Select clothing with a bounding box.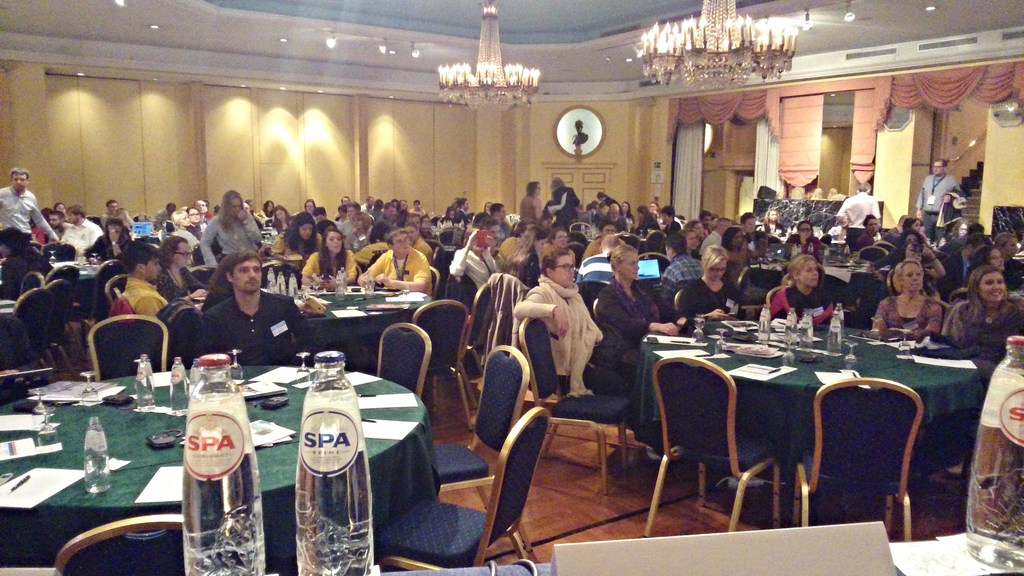
l=118, t=268, r=172, b=327.
